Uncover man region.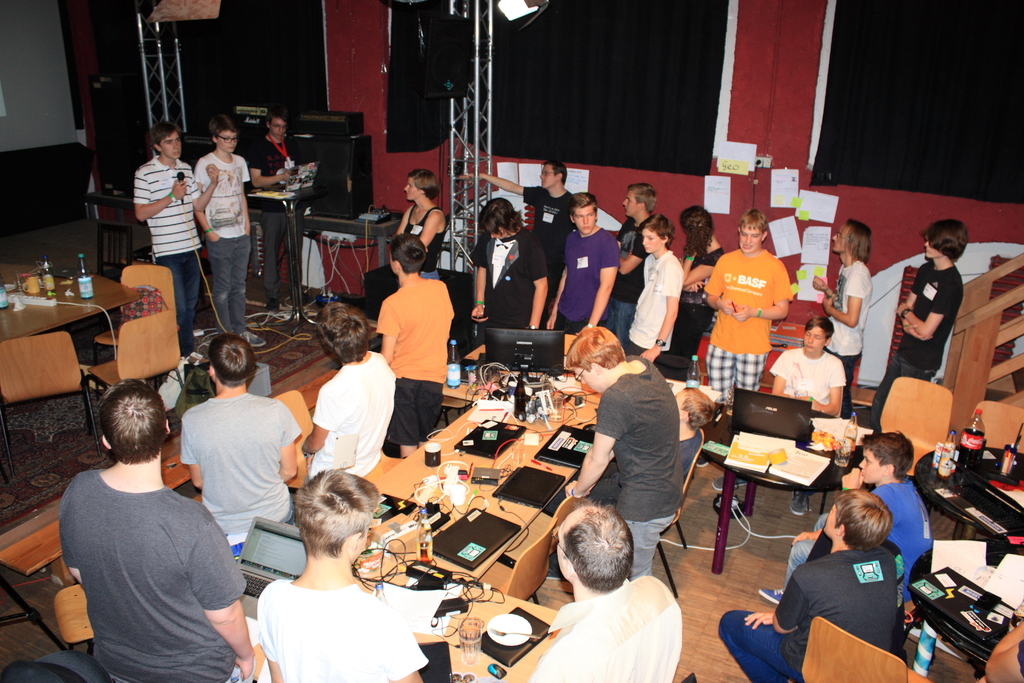
Uncovered: 530:501:682:682.
